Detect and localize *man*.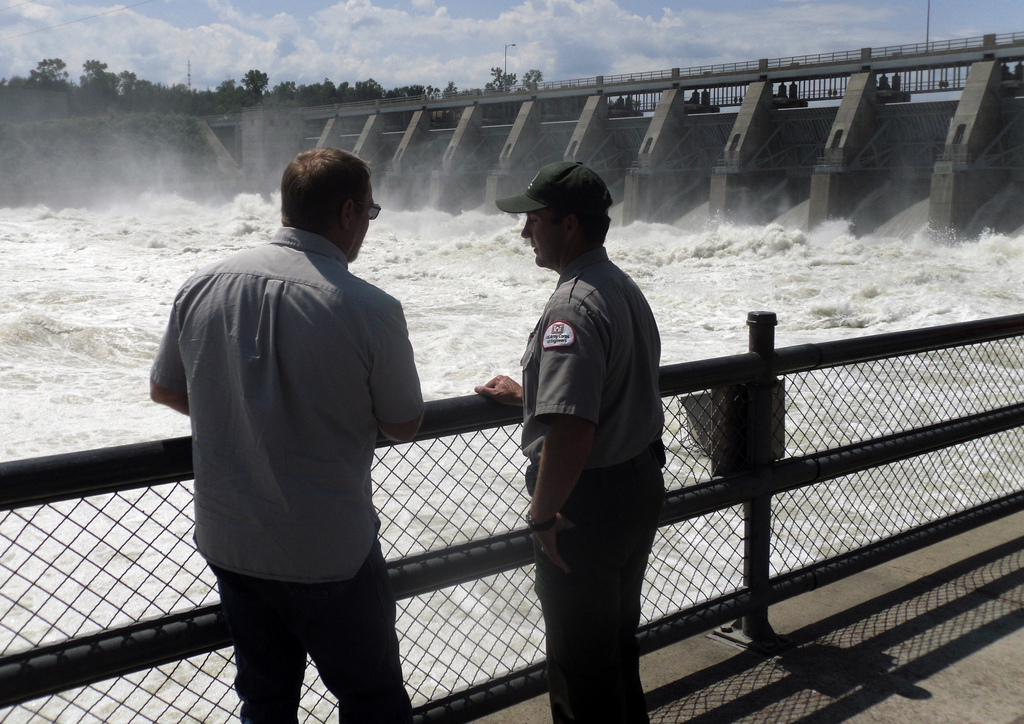
Localized at [155,119,446,723].
